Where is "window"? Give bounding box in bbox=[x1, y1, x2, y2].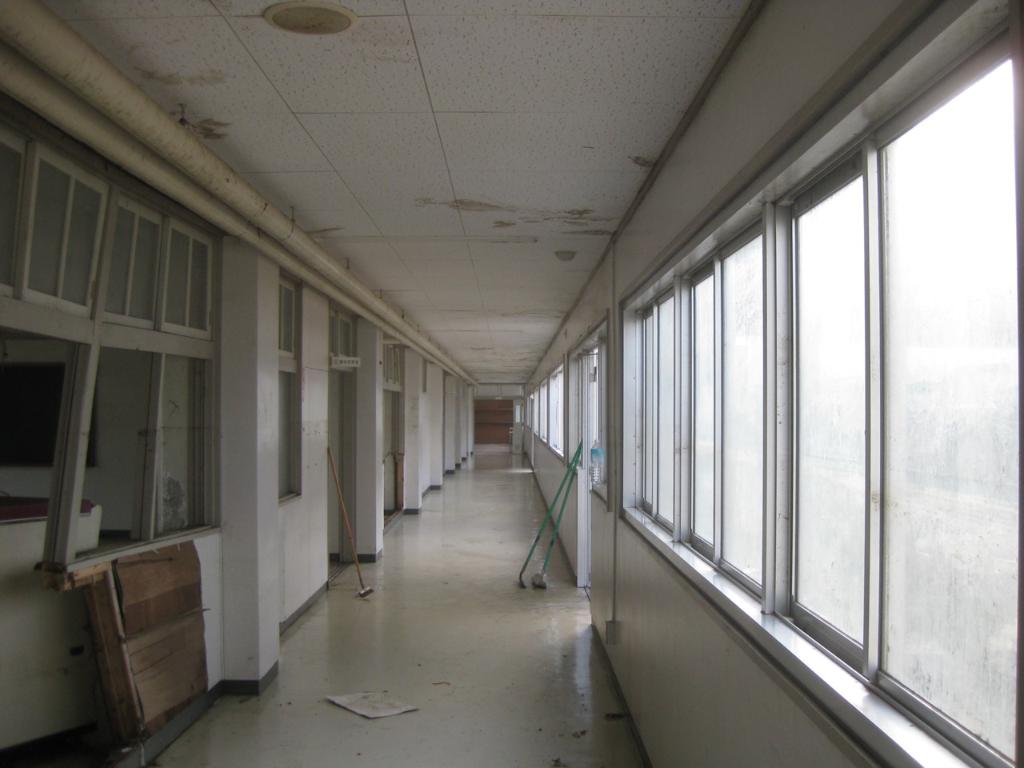
bbox=[97, 209, 163, 325].
